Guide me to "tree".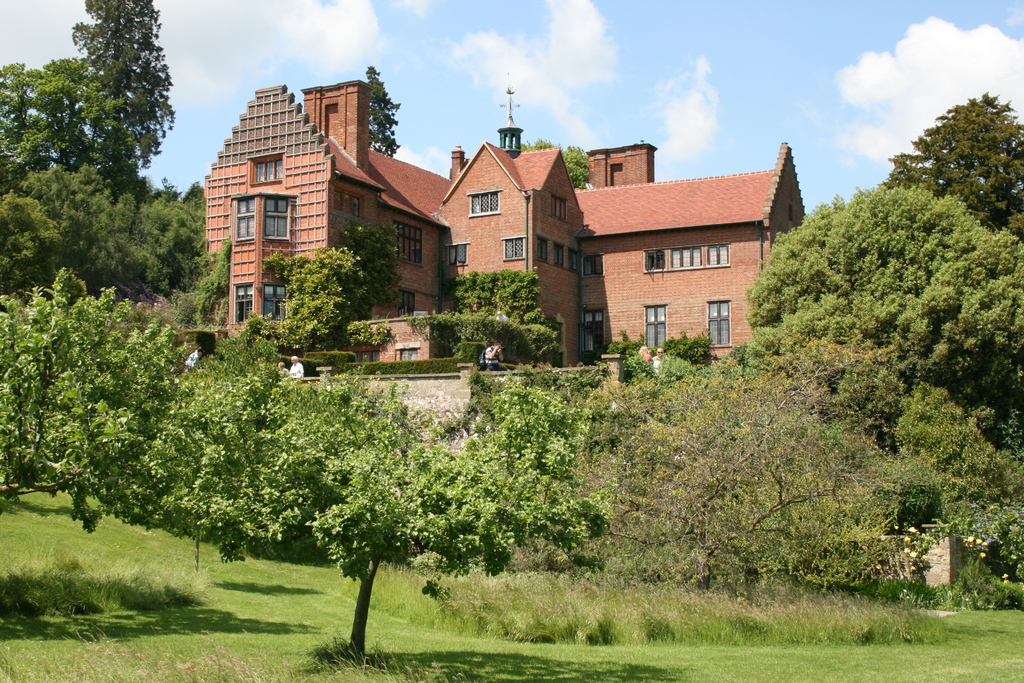
Guidance: locate(877, 89, 1023, 238).
